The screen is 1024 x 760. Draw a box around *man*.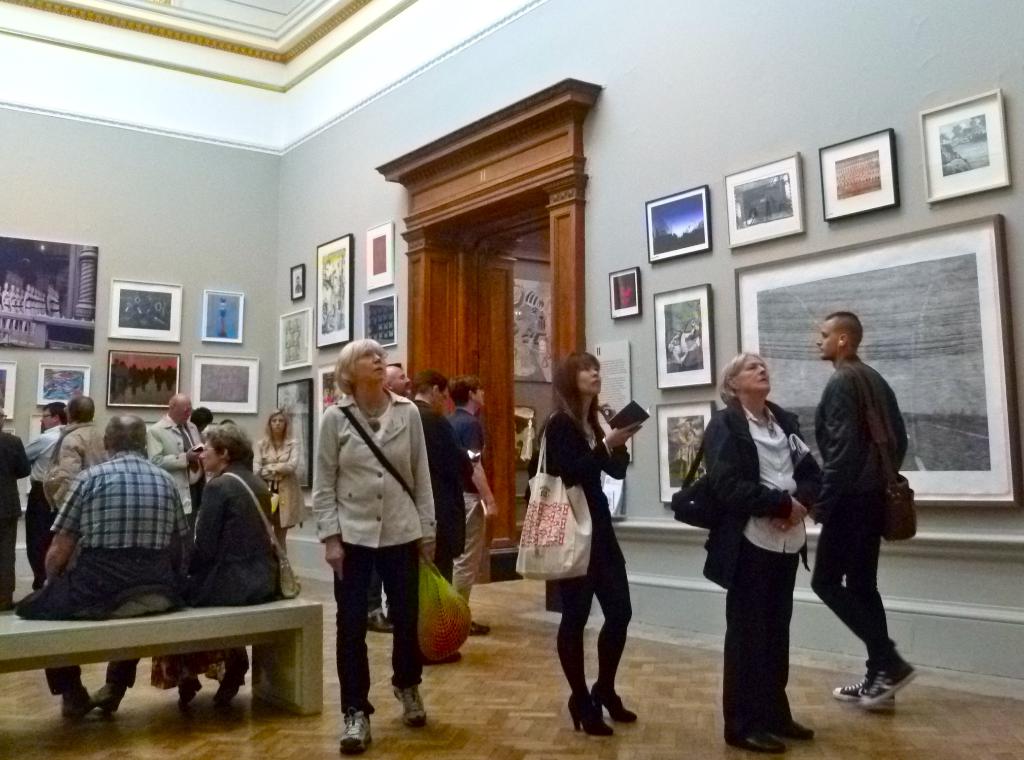
select_region(143, 395, 206, 521).
